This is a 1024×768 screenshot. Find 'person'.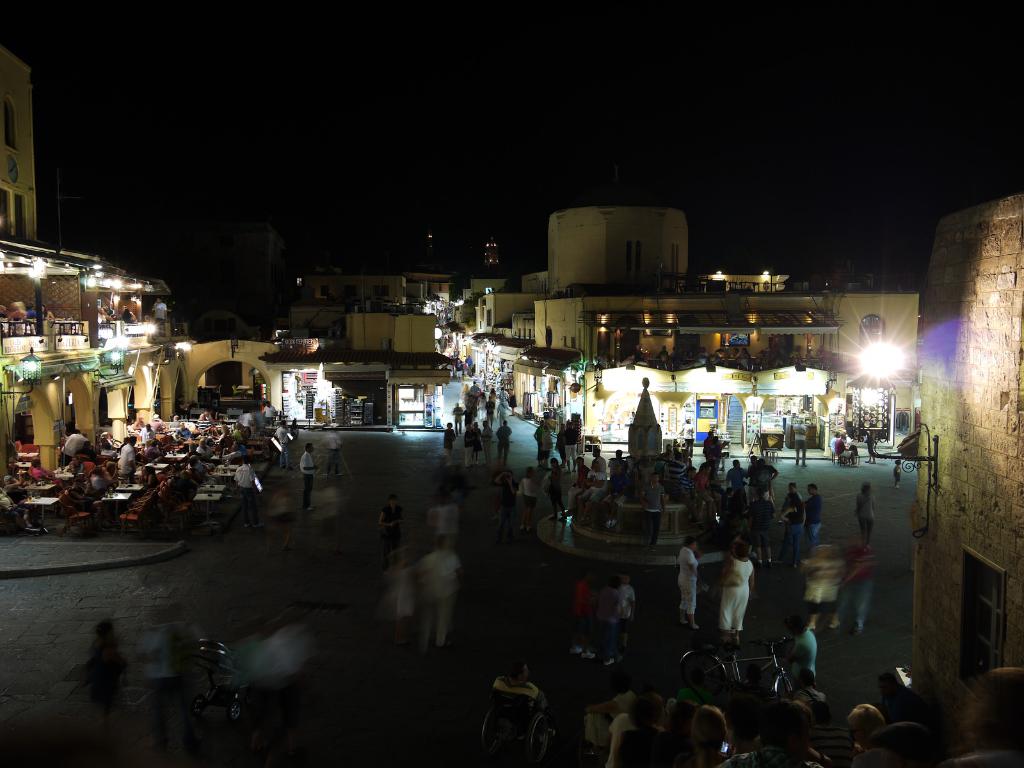
Bounding box: [x1=705, y1=538, x2=769, y2=670].
